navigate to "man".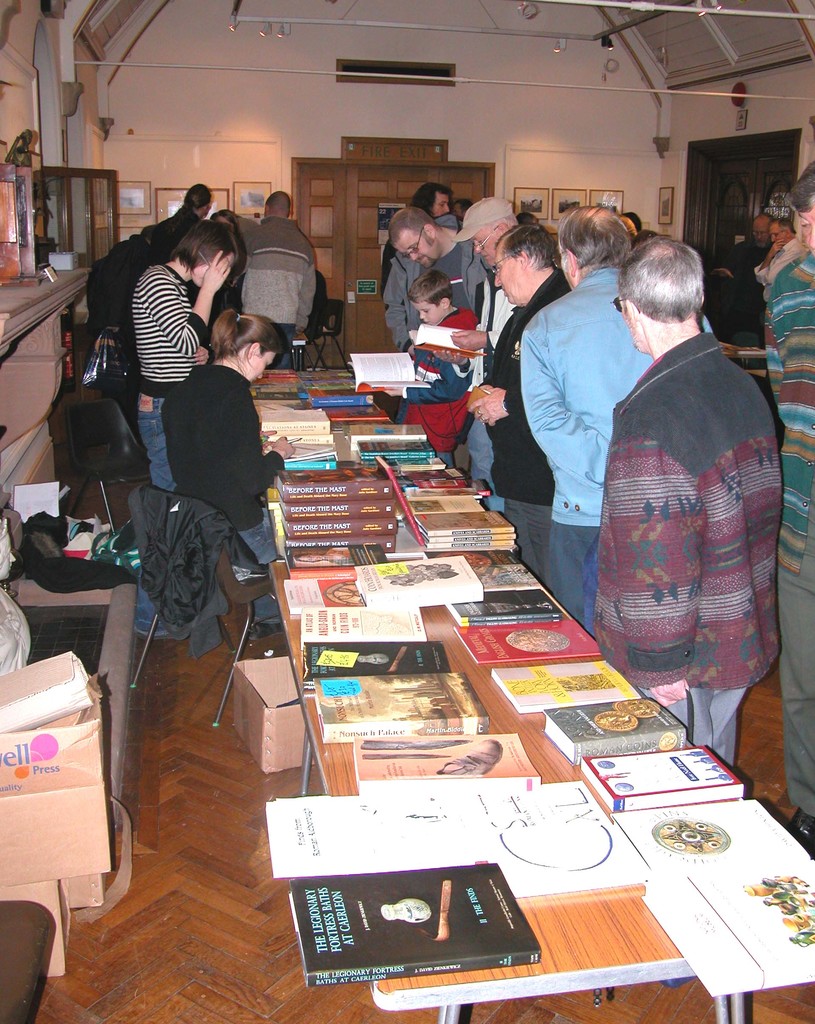
Navigation target: BBox(307, 269, 328, 345).
